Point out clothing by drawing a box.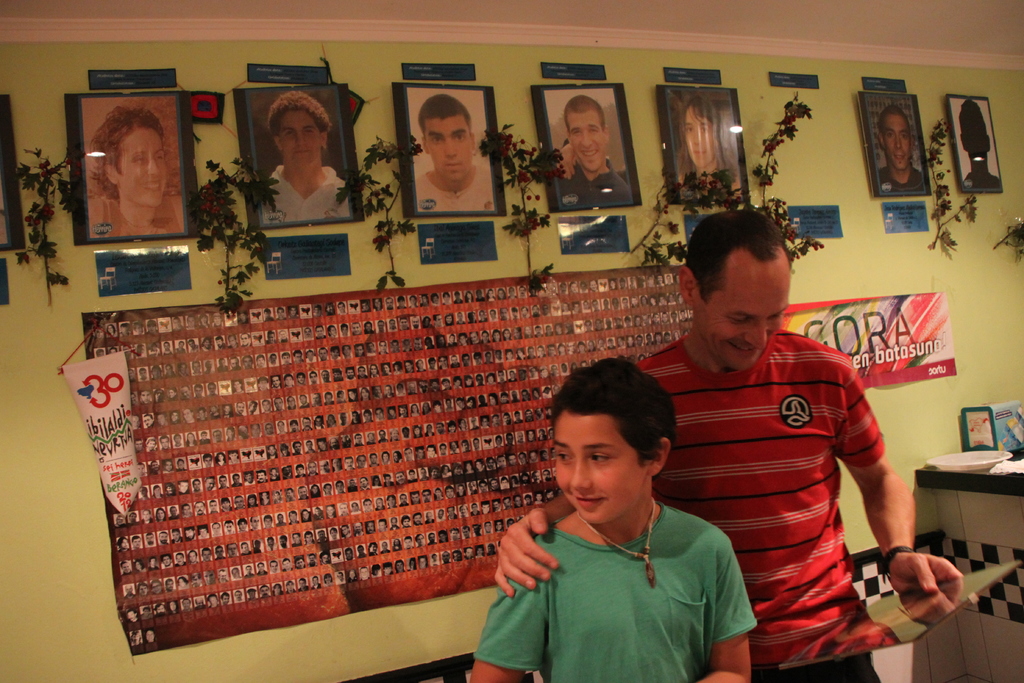
bbox=(86, 193, 184, 233).
